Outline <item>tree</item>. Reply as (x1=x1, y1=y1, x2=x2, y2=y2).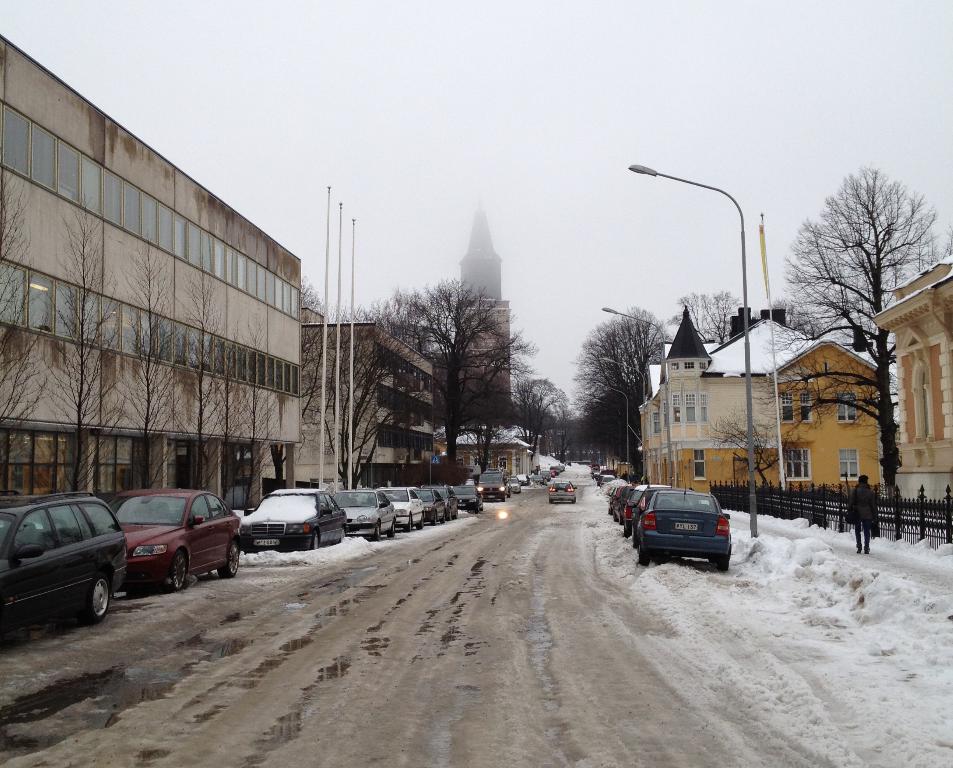
(x1=170, y1=268, x2=217, y2=495).
